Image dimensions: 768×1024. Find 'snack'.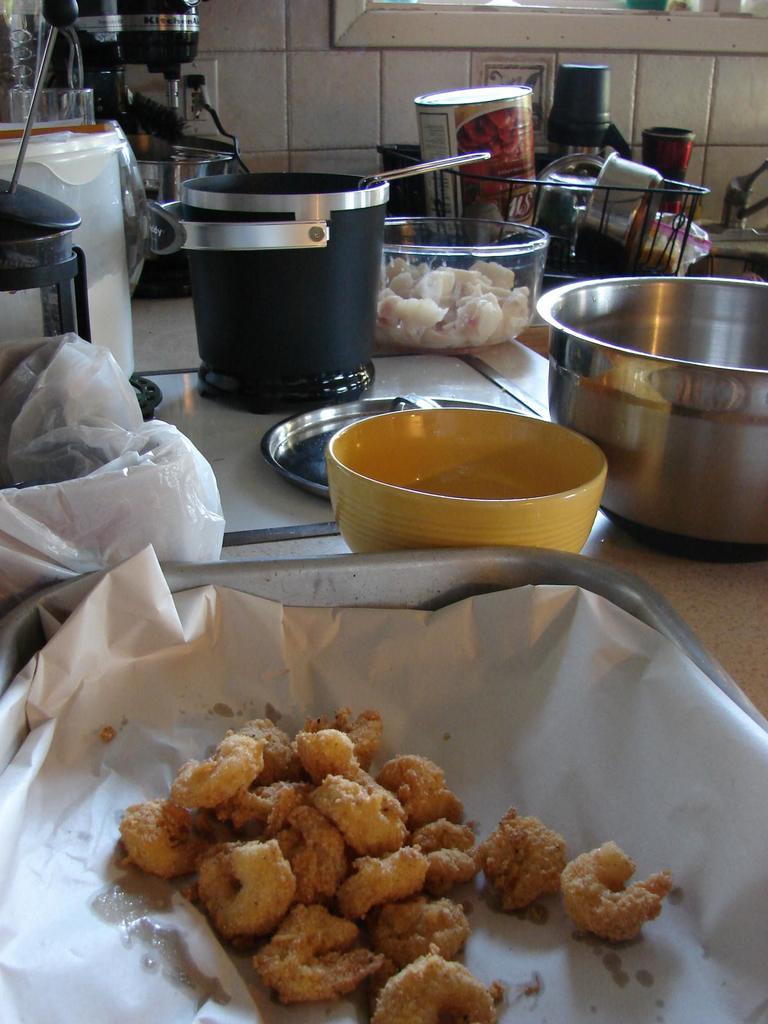
BBox(557, 840, 673, 948).
